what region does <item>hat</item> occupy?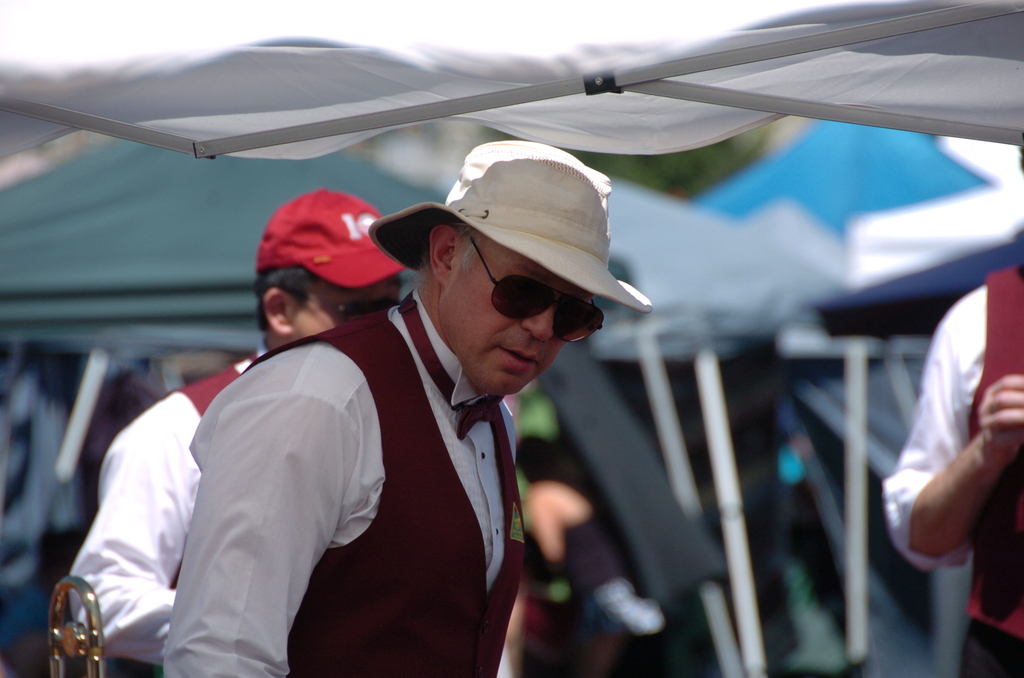
pyautogui.locateOnScreen(400, 145, 623, 317).
